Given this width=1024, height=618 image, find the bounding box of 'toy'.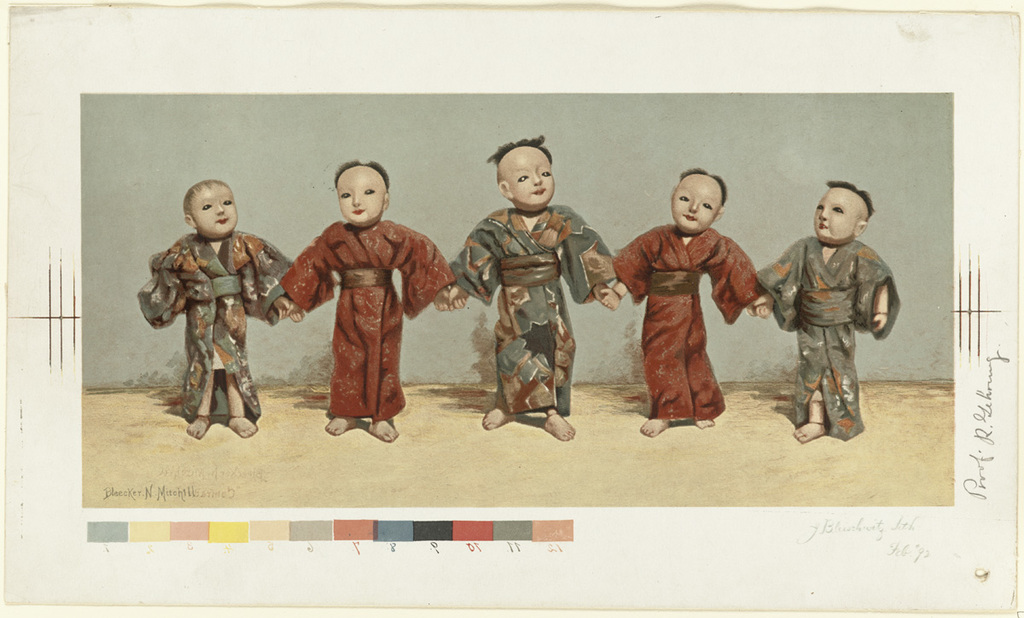
locate(146, 178, 300, 438).
